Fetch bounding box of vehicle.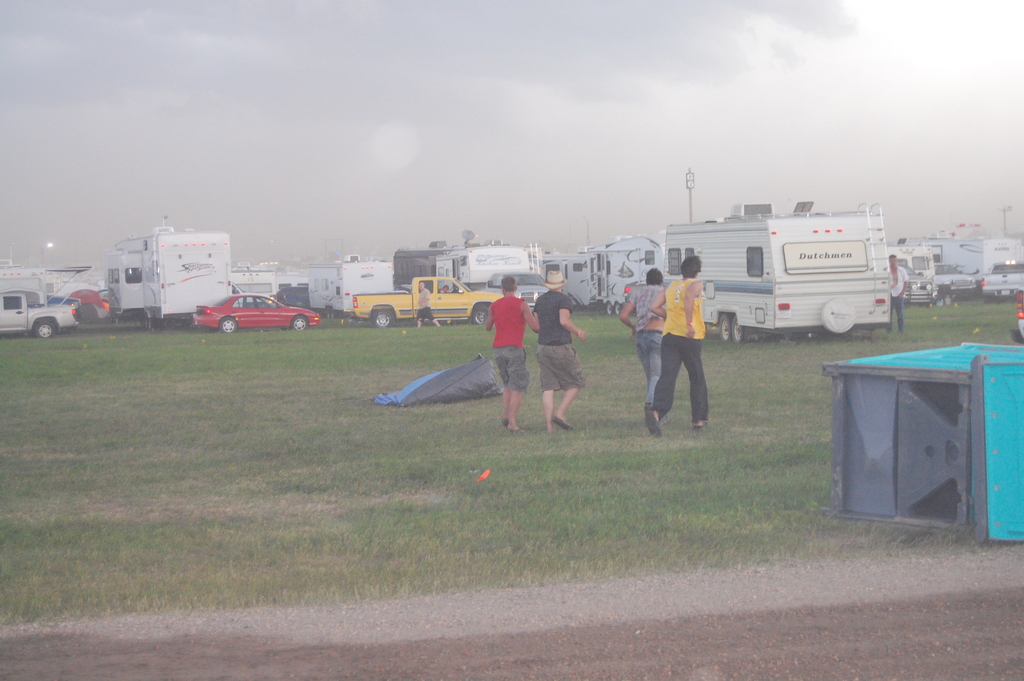
Bbox: bbox=[0, 289, 85, 340].
